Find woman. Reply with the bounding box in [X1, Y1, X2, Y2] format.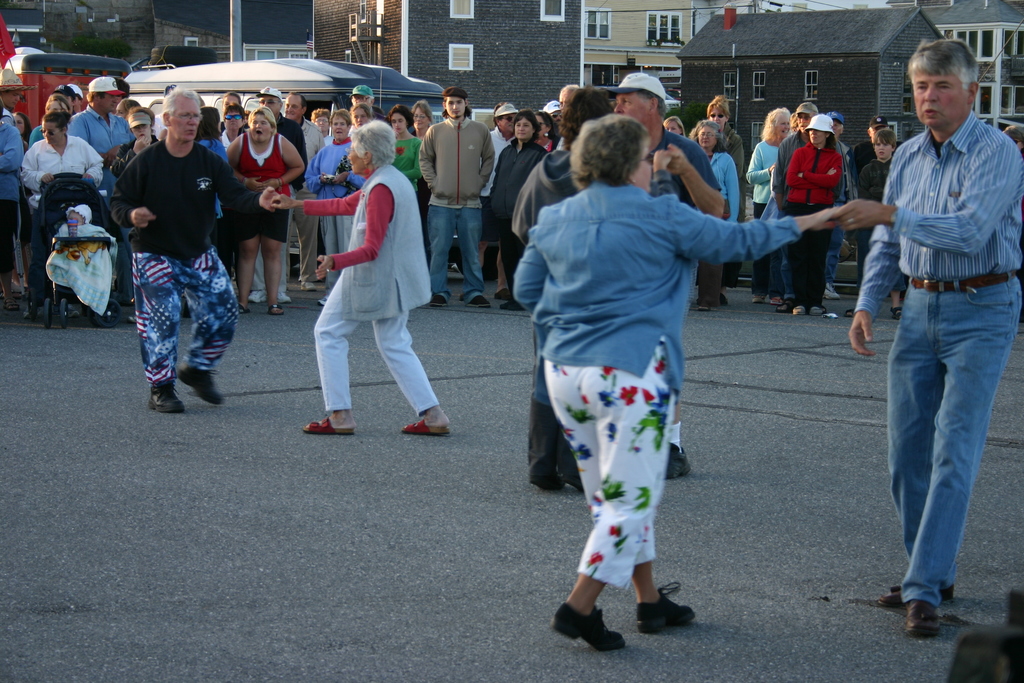
[14, 107, 109, 210].
